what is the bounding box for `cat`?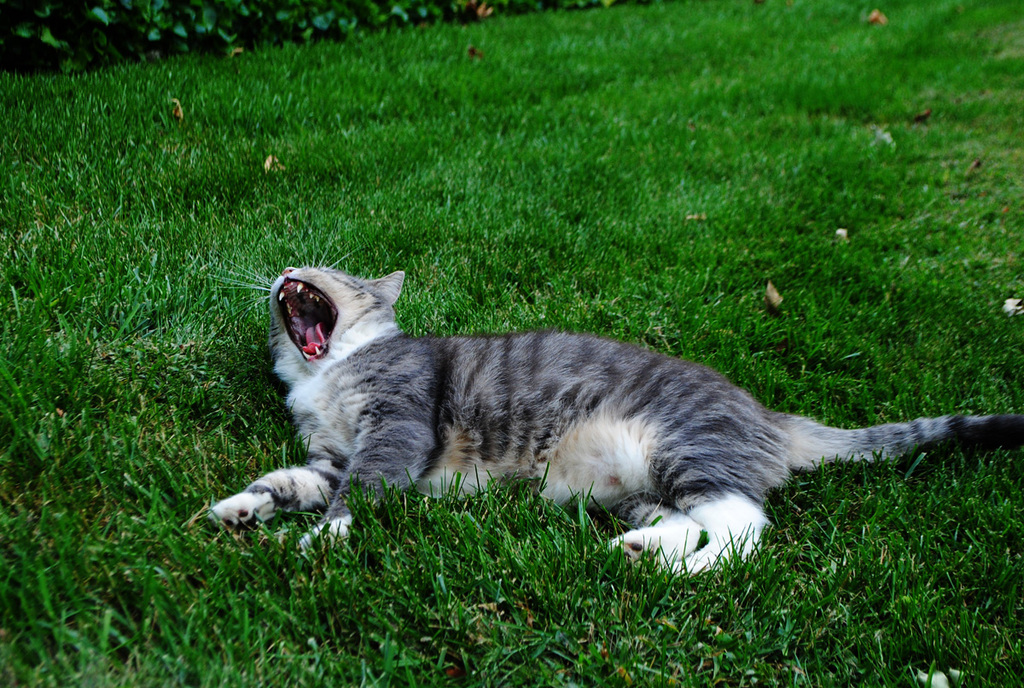
x1=204, y1=236, x2=1020, y2=577.
